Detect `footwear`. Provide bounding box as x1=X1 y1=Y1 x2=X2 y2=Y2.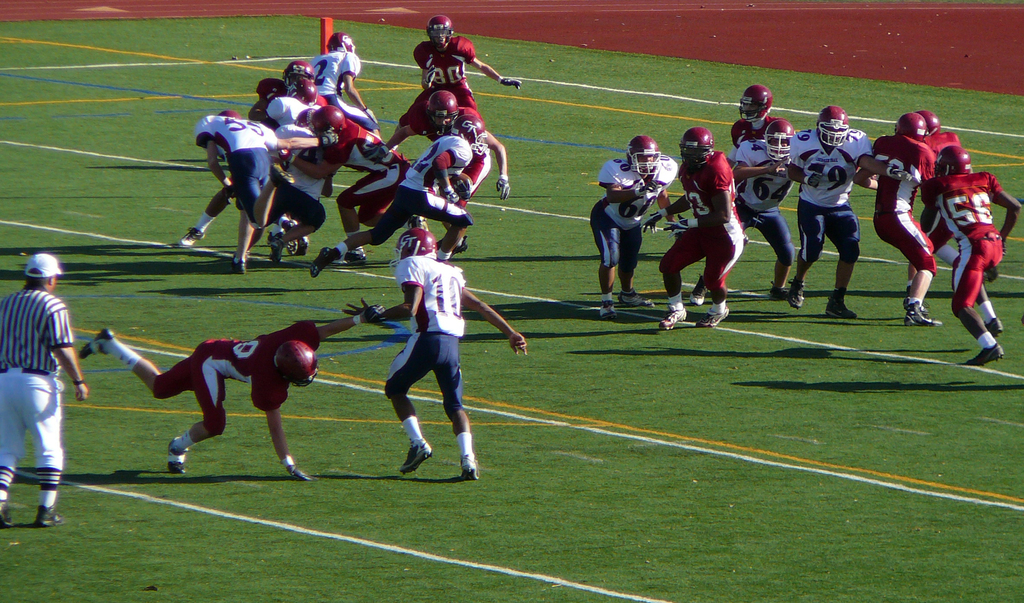
x1=785 y1=278 x2=806 y2=309.
